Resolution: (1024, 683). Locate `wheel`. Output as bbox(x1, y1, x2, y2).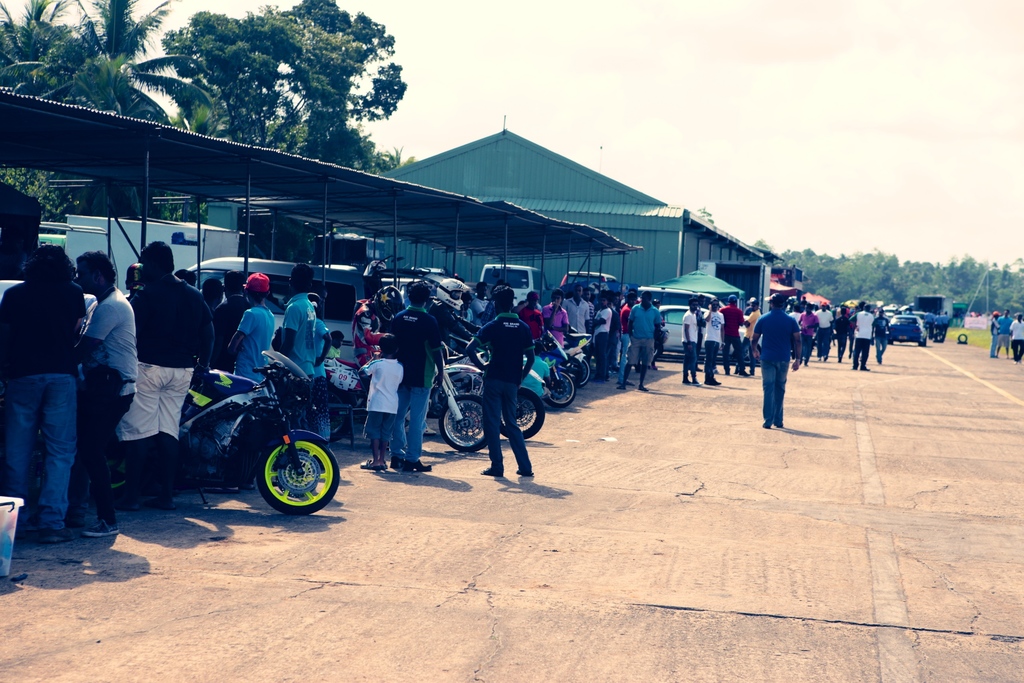
bbox(90, 454, 127, 503).
